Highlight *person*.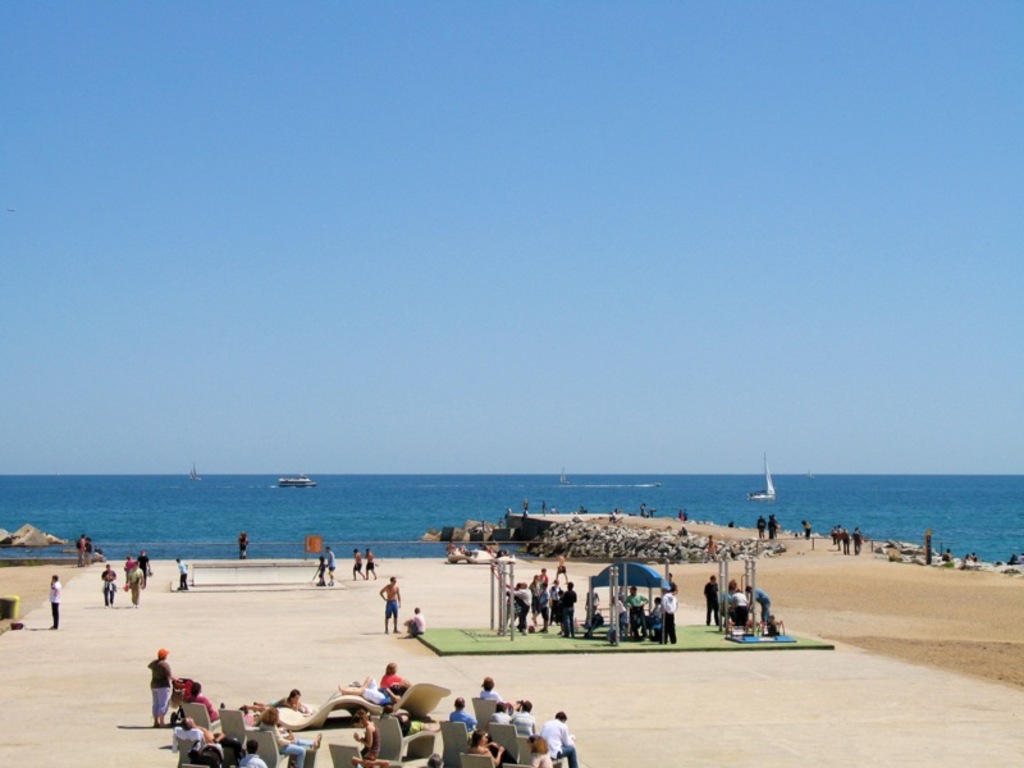
Highlighted region: crop(764, 618, 787, 635).
